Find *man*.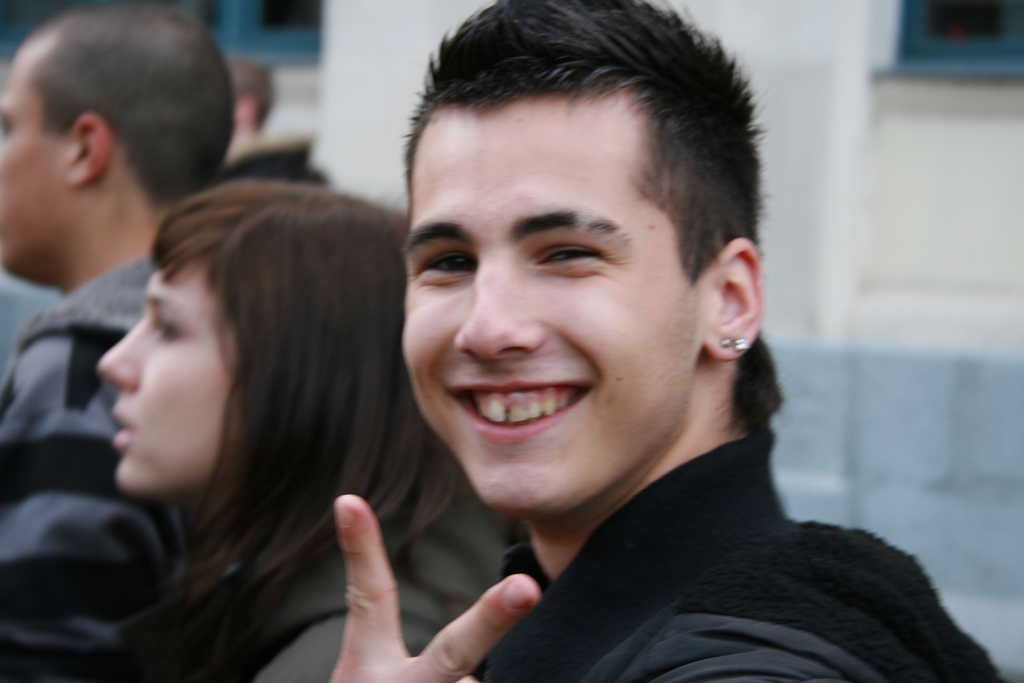
locate(324, 0, 1009, 682).
